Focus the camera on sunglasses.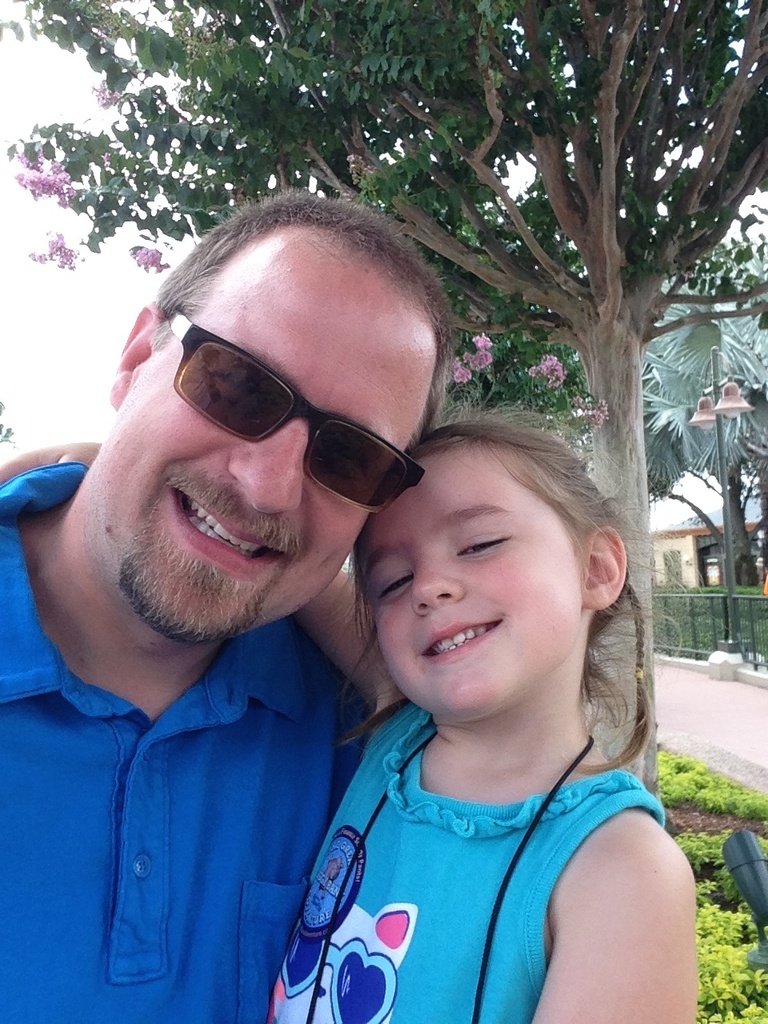
Focus region: locate(172, 311, 427, 512).
